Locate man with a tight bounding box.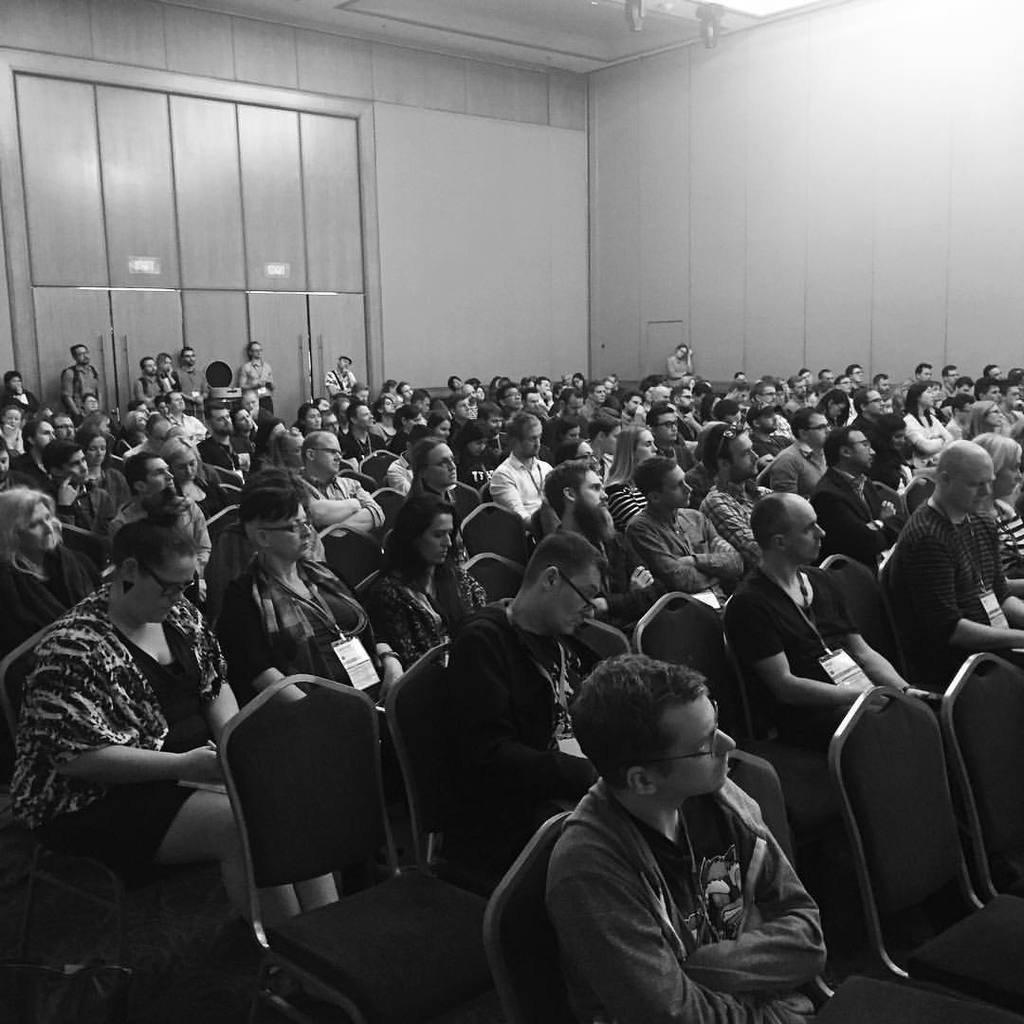
{"left": 521, "top": 388, "right": 545, "bottom": 415}.
